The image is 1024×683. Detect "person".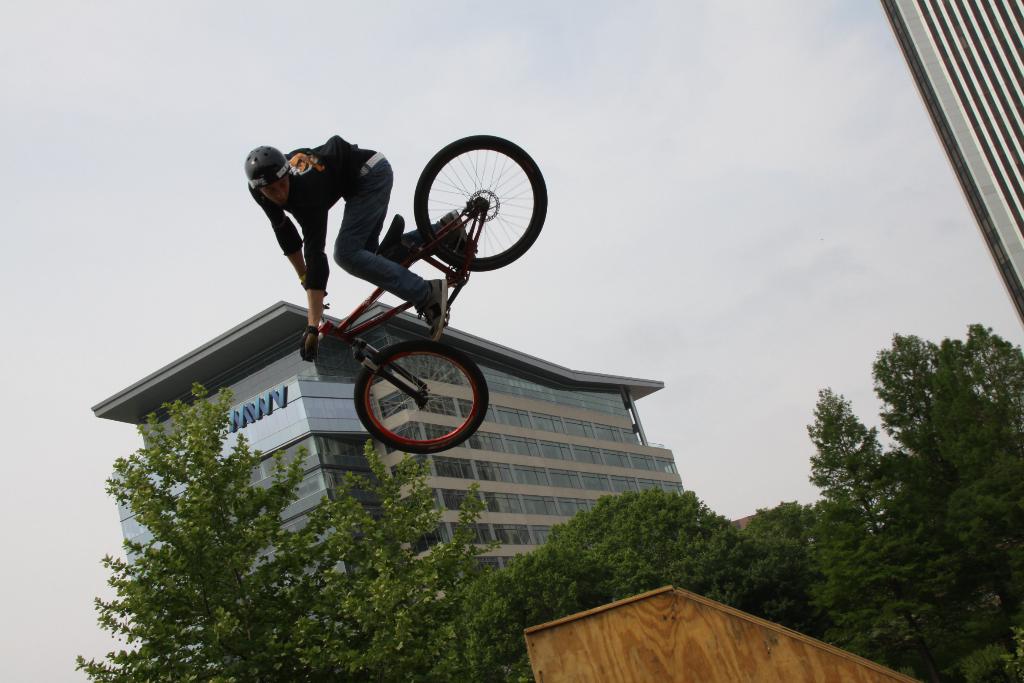
Detection: {"x1": 245, "y1": 118, "x2": 403, "y2": 353}.
